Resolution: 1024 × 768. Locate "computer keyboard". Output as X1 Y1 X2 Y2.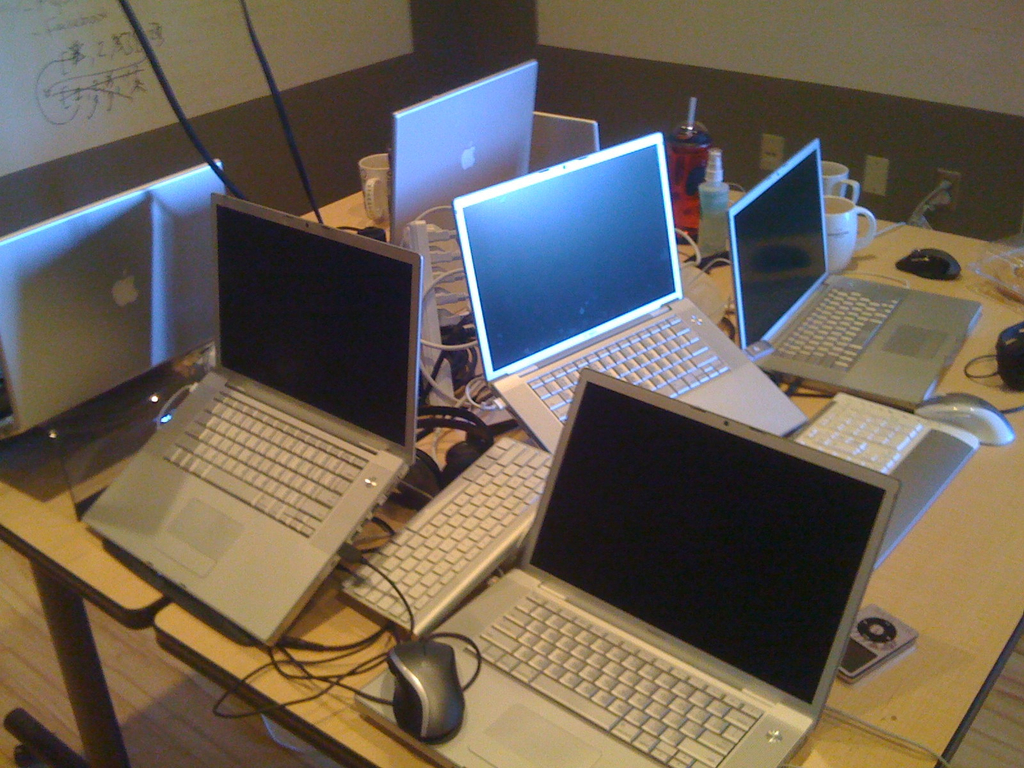
785 388 977 570.
